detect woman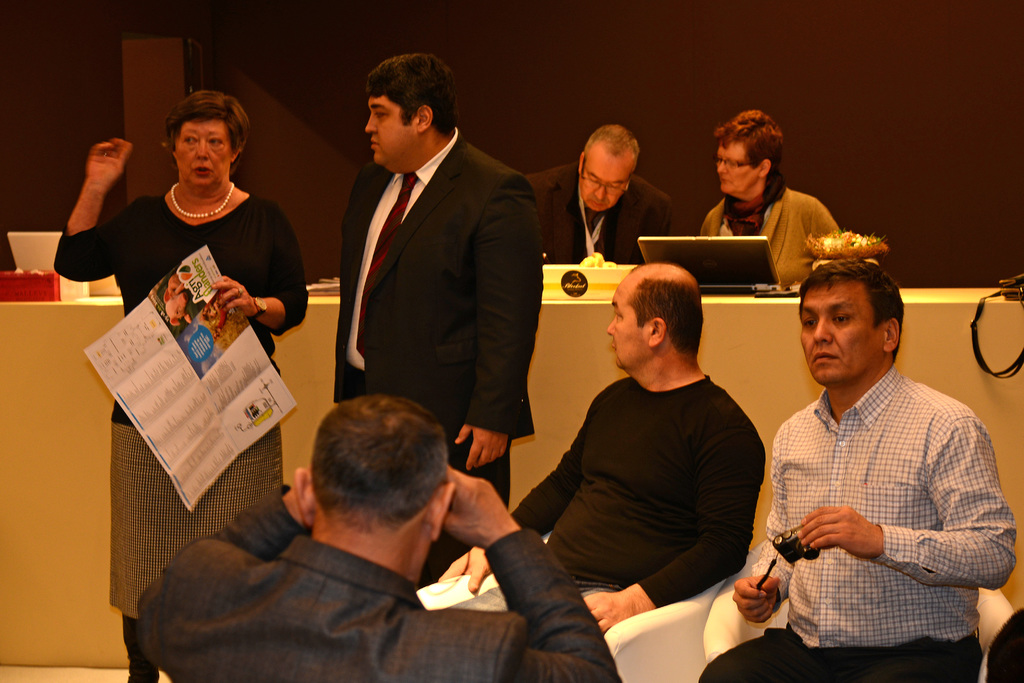
74:111:305:640
